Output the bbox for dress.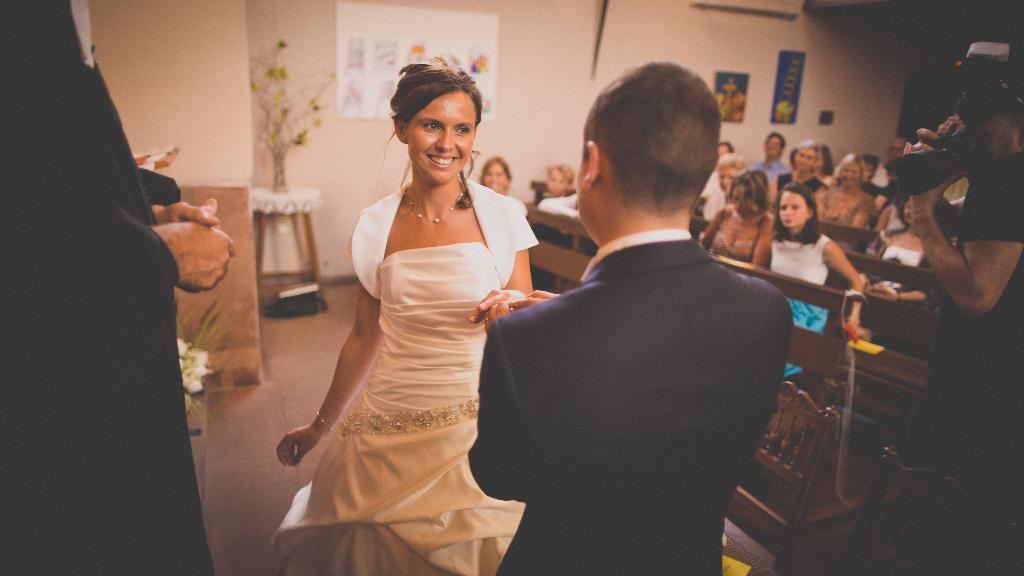
[left=269, top=238, right=531, bottom=575].
